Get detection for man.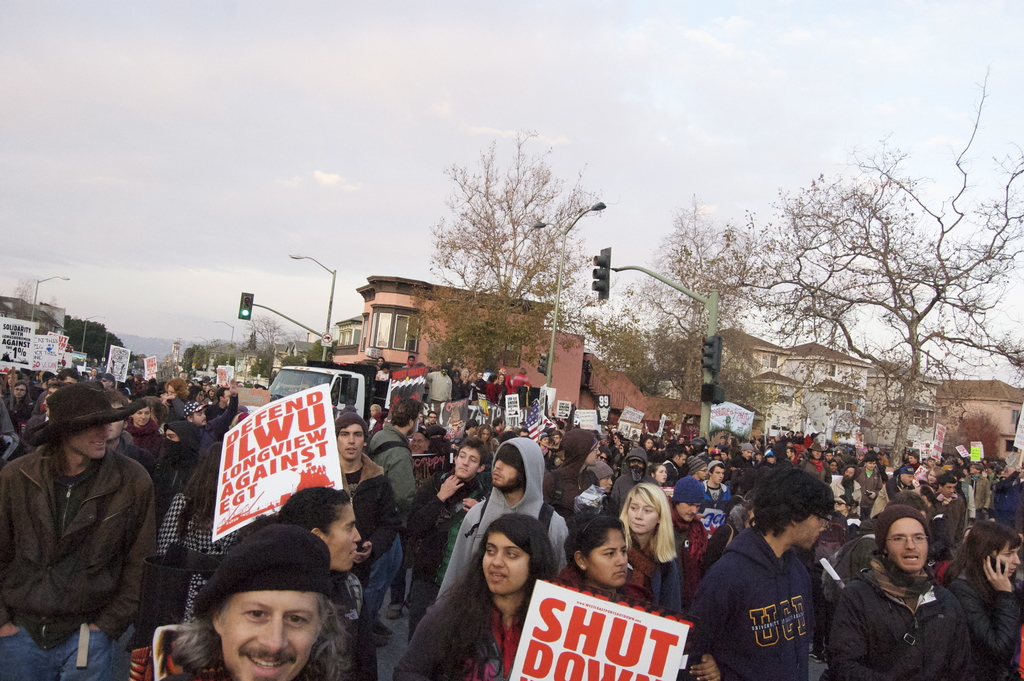
Detection: {"left": 662, "top": 448, "right": 686, "bottom": 488}.
